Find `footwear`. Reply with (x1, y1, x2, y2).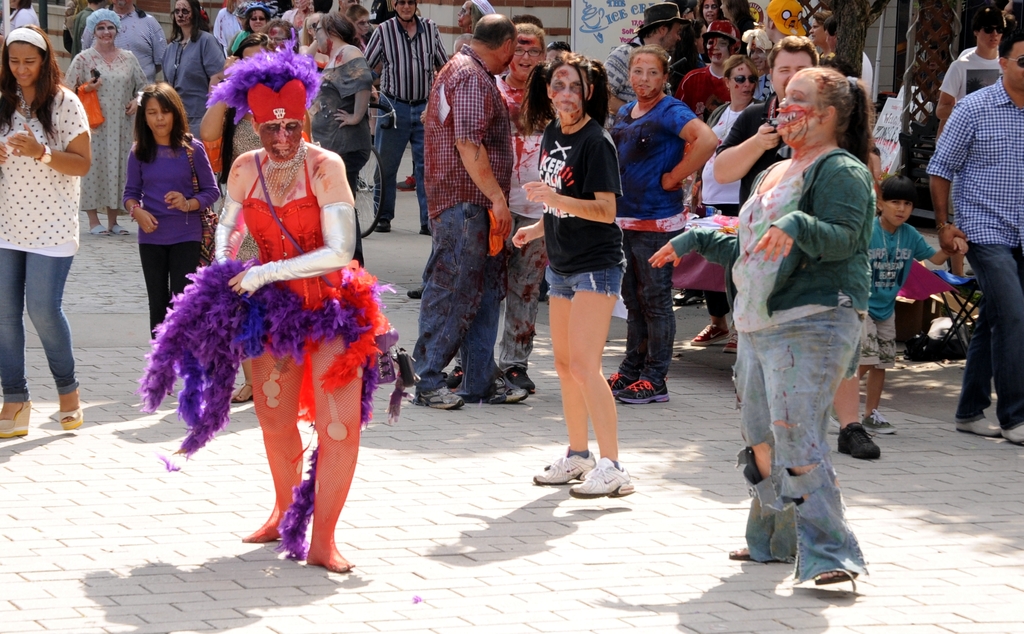
(1002, 424, 1023, 445).
